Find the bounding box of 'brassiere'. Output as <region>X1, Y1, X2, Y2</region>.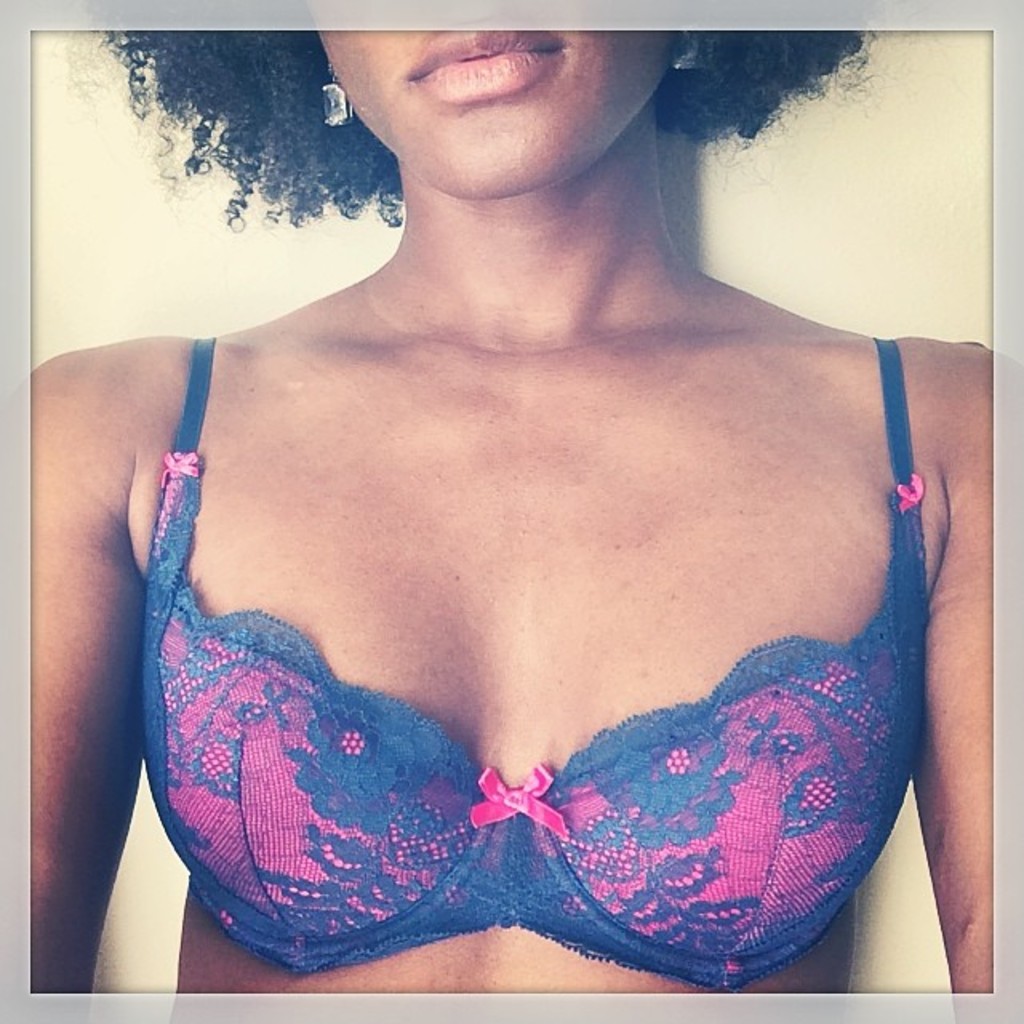
<region>134, 328, 931, 986</region>.
